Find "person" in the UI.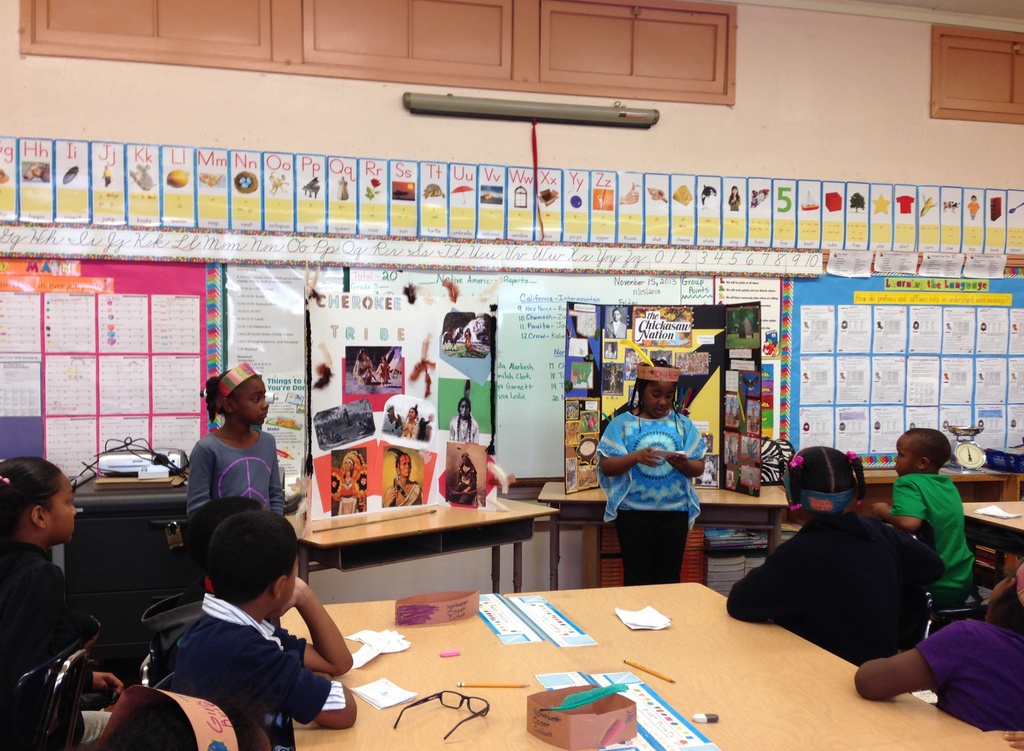
UI element at 454 452 484 505.
